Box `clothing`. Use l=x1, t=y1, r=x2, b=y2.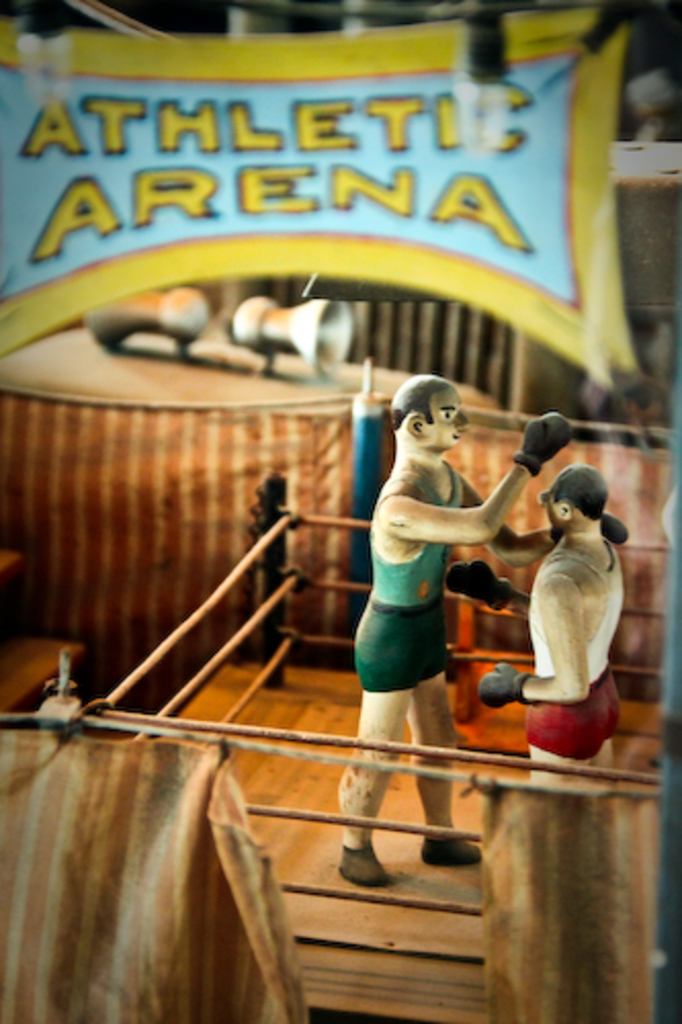
l=526, t=535, r=621, b=762.
